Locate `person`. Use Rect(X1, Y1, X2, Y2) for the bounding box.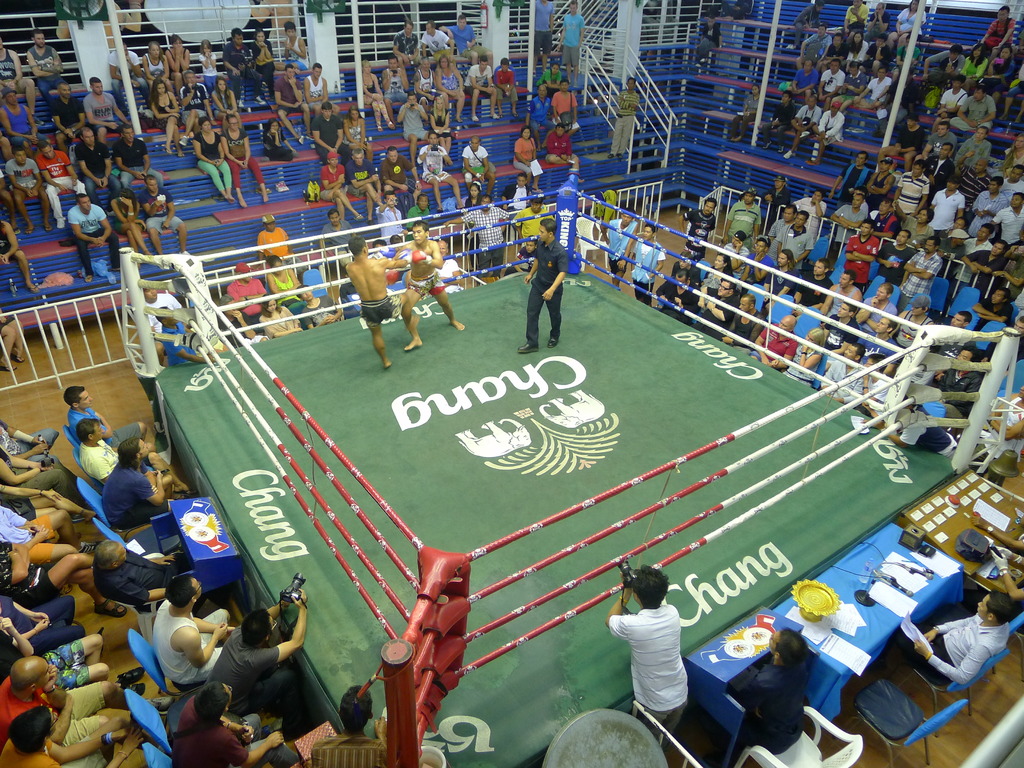
Rect(787, 258, 835, 312).
